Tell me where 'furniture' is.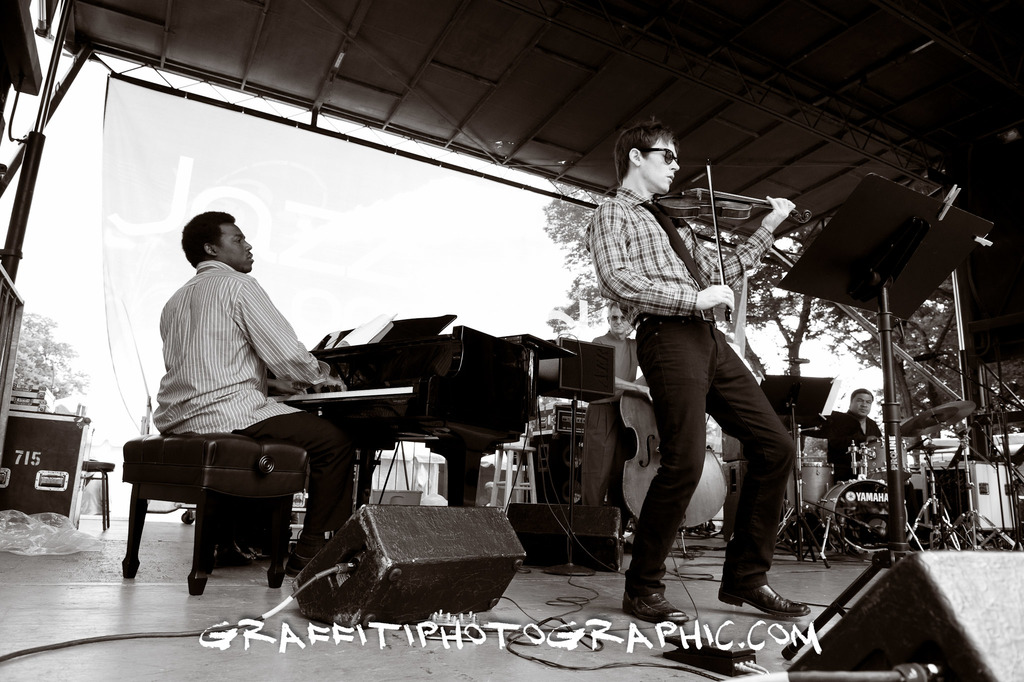
'furniture' is at <region>497, 445, 536, 513</region>.
